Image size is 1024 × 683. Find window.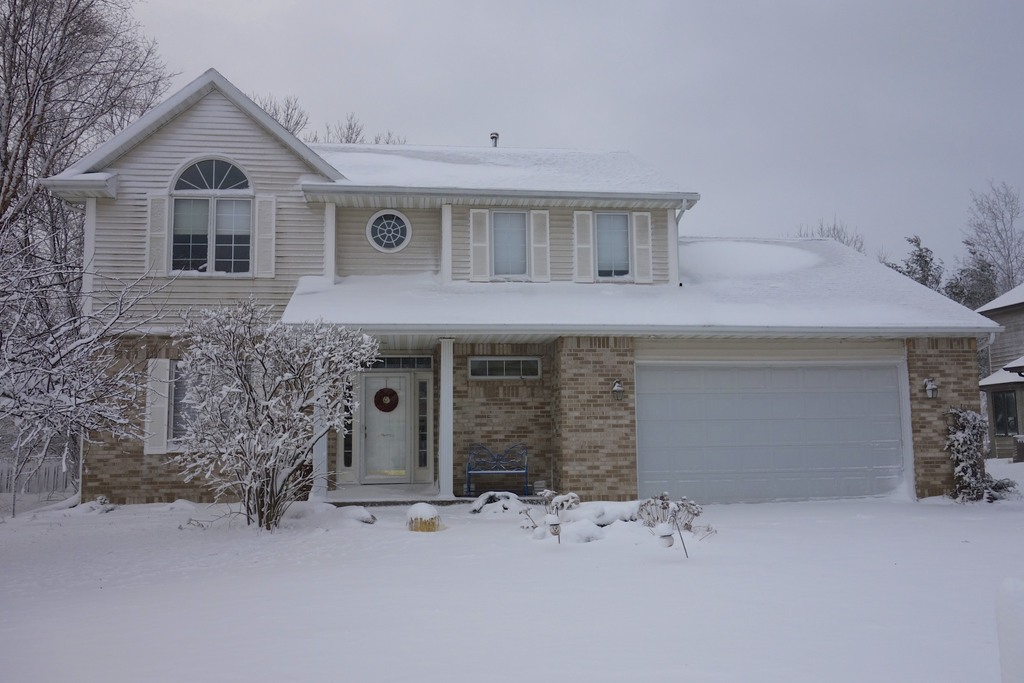
{"x1": 989, "y1": 391, "x2": 1021, "y2": 440}.
